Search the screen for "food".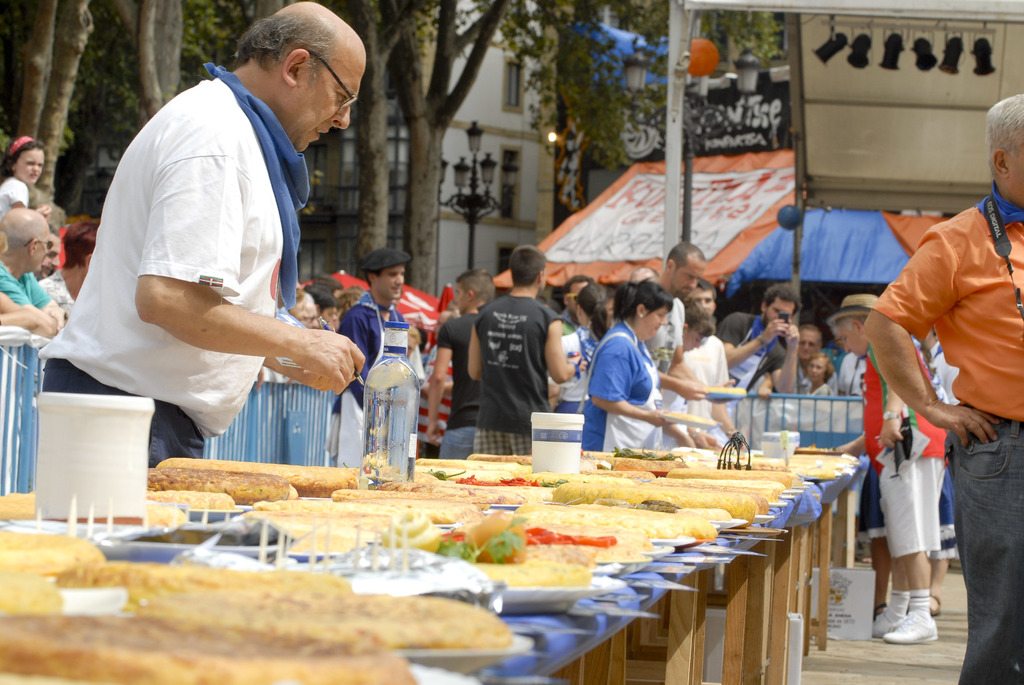
Found at {"x1": 3, "y1": 623, "x2": 412, "y2": 684}.
